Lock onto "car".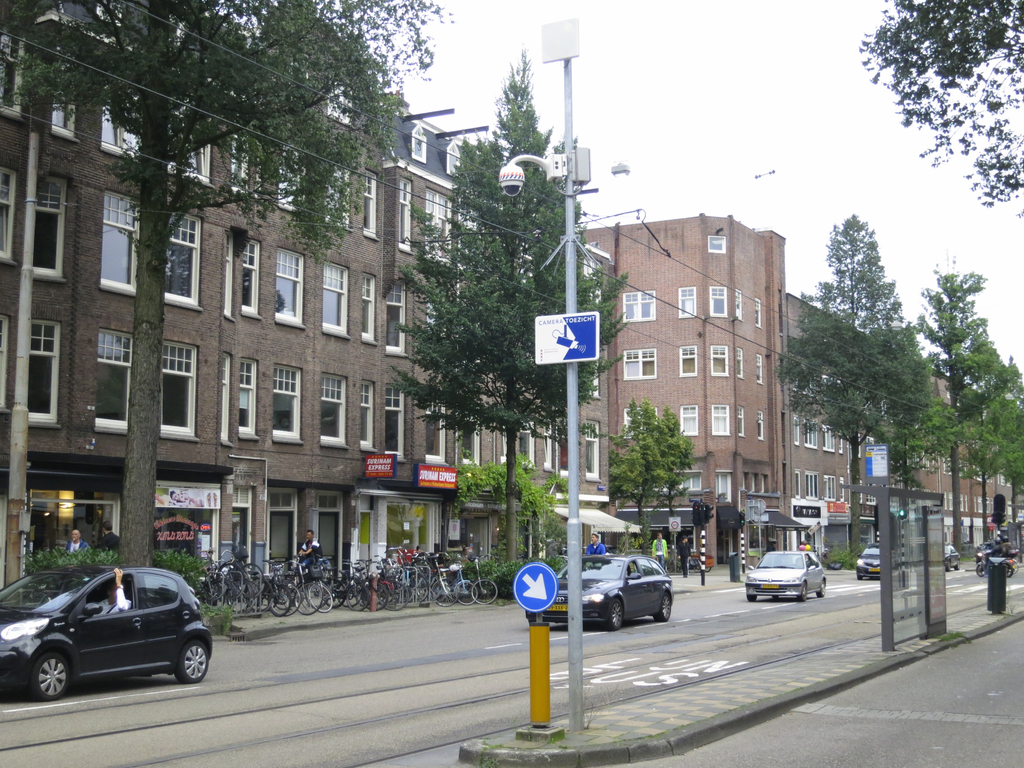
Locked: [left=744, top=545, right=822, bottom=600].
